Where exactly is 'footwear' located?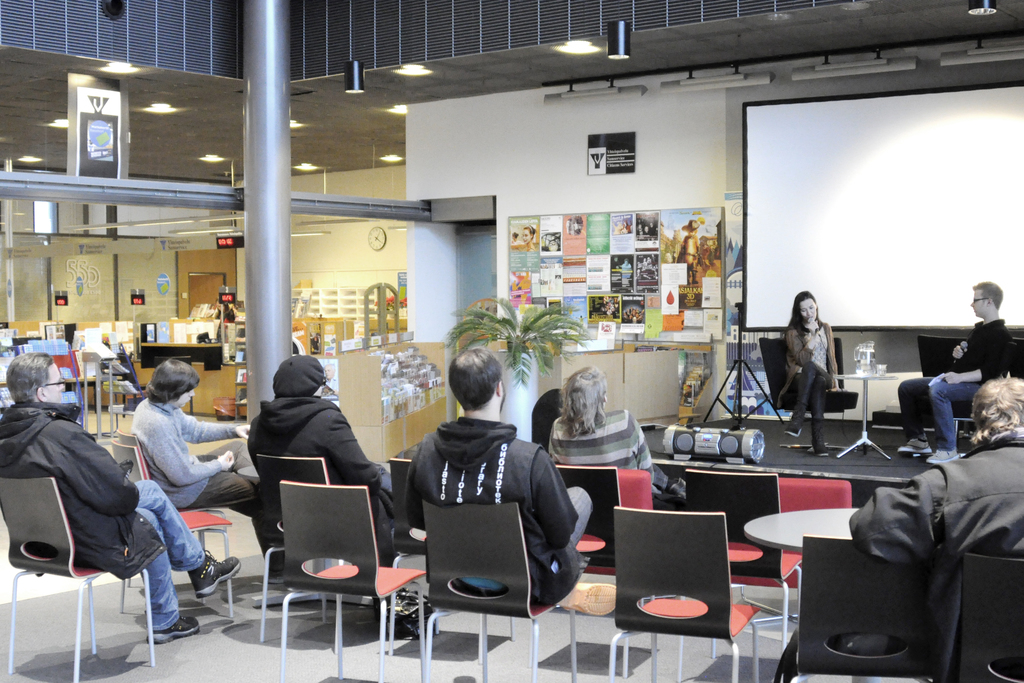
Its bounding box is [left=782, top=400, right=810, bottom=438].
